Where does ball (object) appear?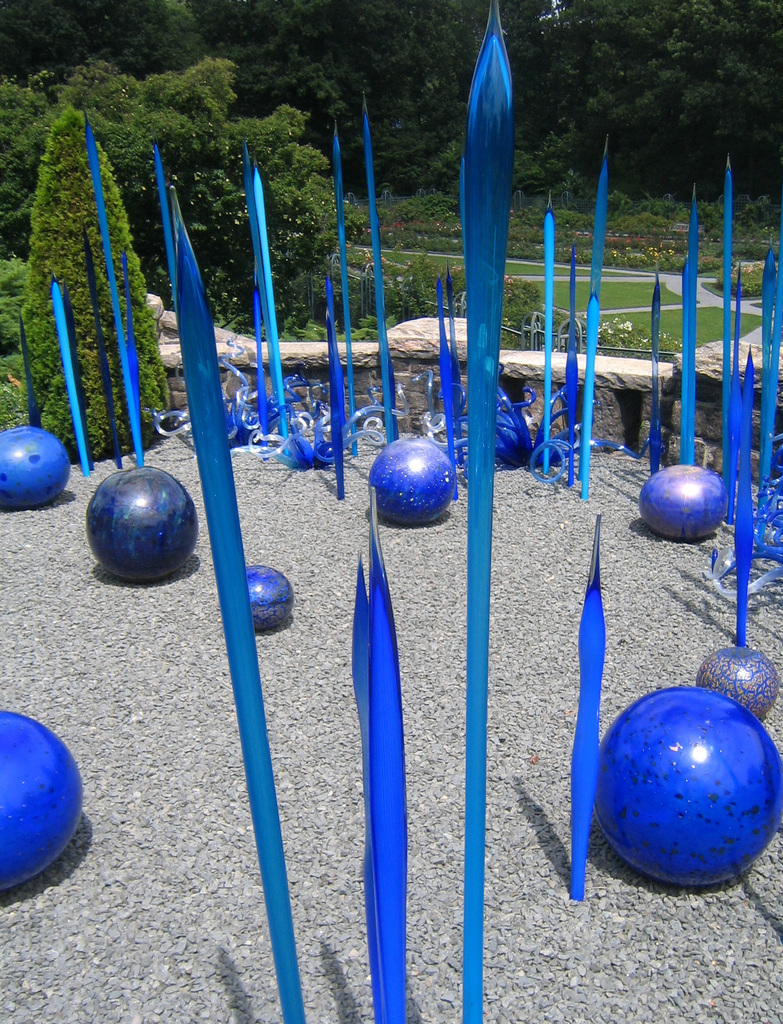
Appears at (left=0, top=713, right=85, bottom=888).
